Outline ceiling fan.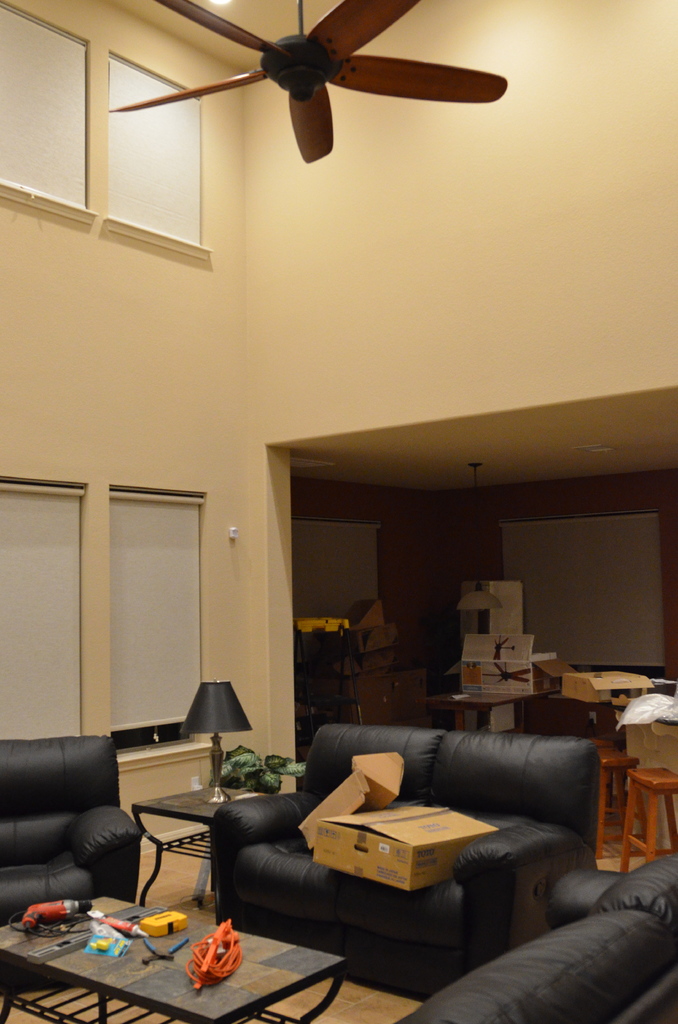
Outline: region(102, 0, 506, 163).
